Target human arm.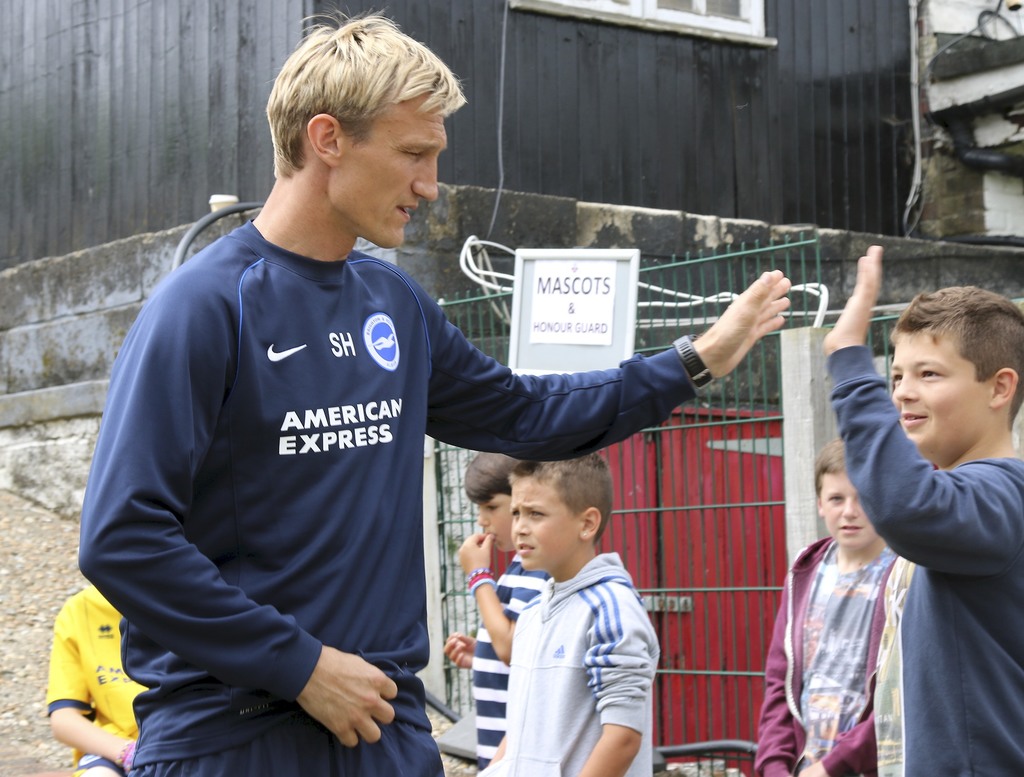
Target region: crop(423, 277, 790, 463).
